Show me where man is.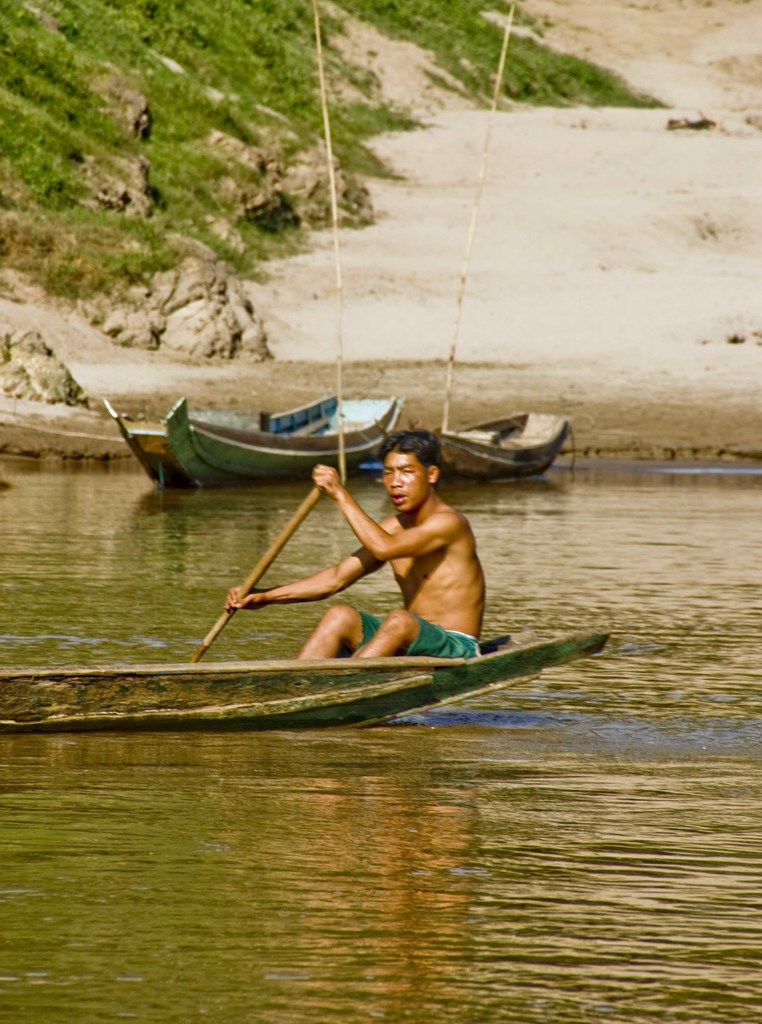
man is at x1=228 y1=423 x2=484 y2=666.
